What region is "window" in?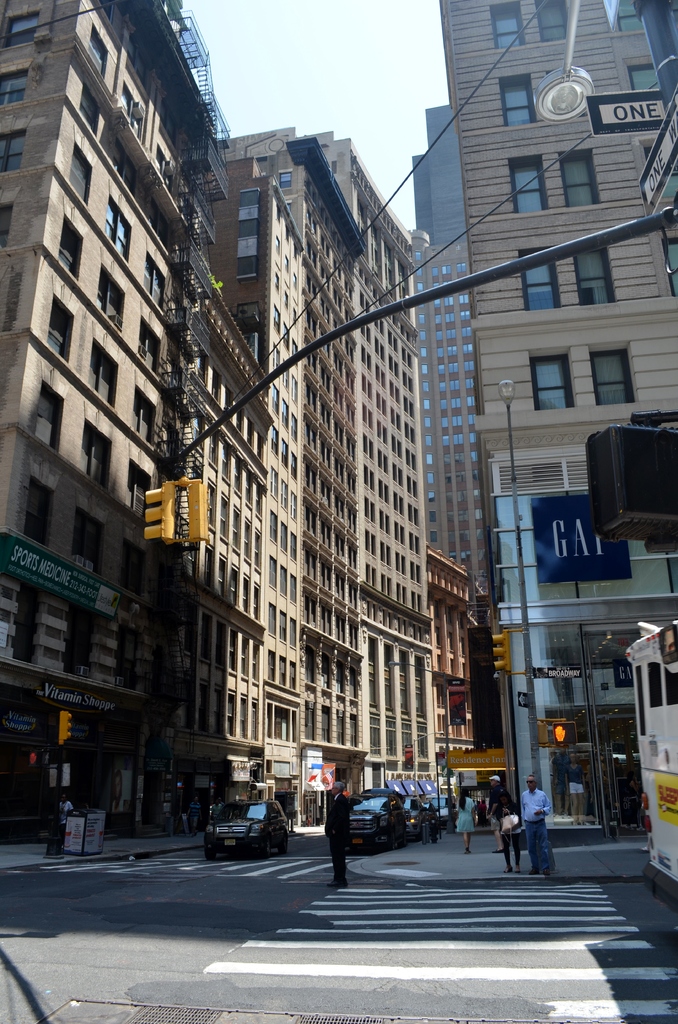
rect(81, 84, 97, 120).
